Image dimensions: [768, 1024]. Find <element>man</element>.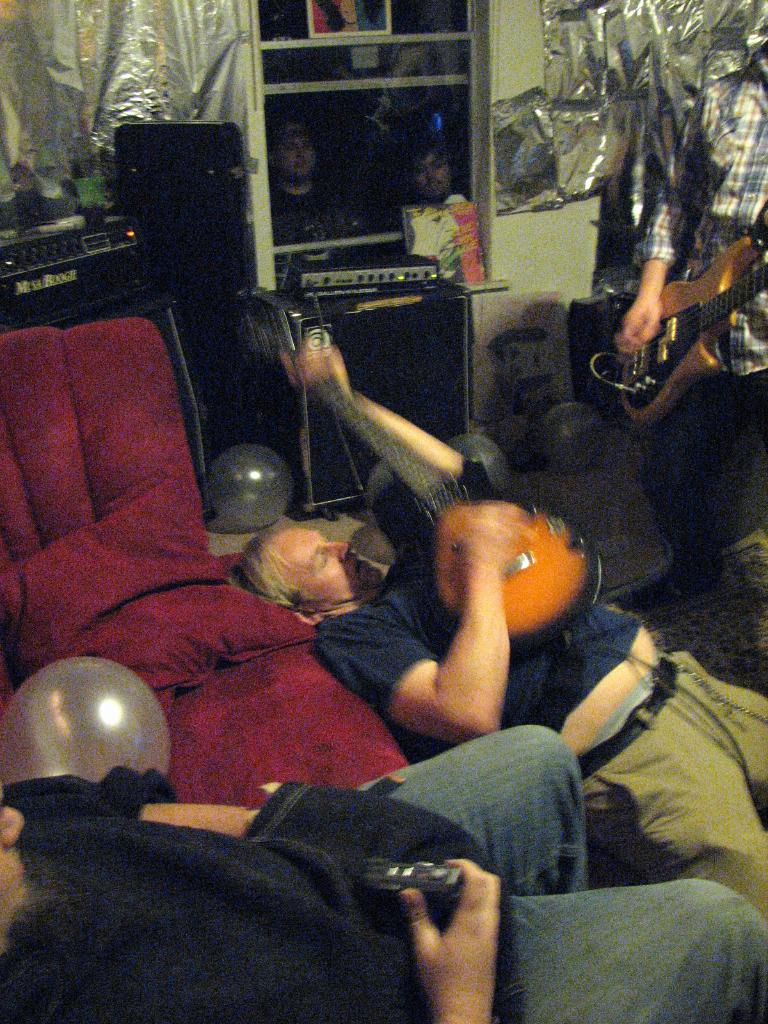
[228, 342, 767, 920].
